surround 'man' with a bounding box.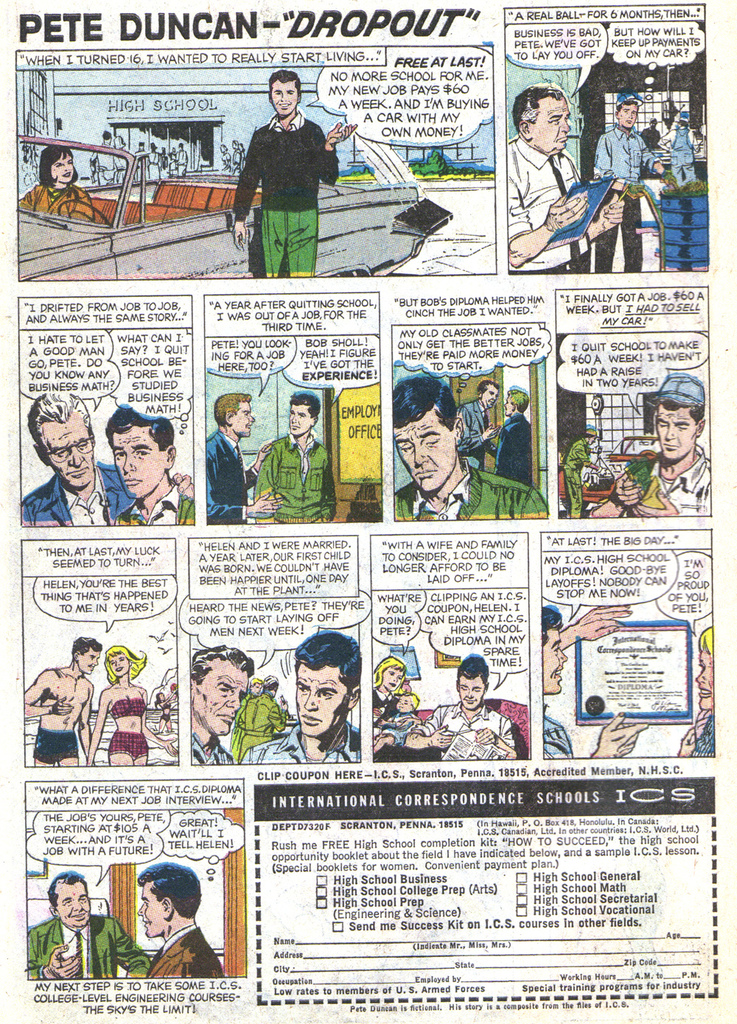
247 390 336 520.
